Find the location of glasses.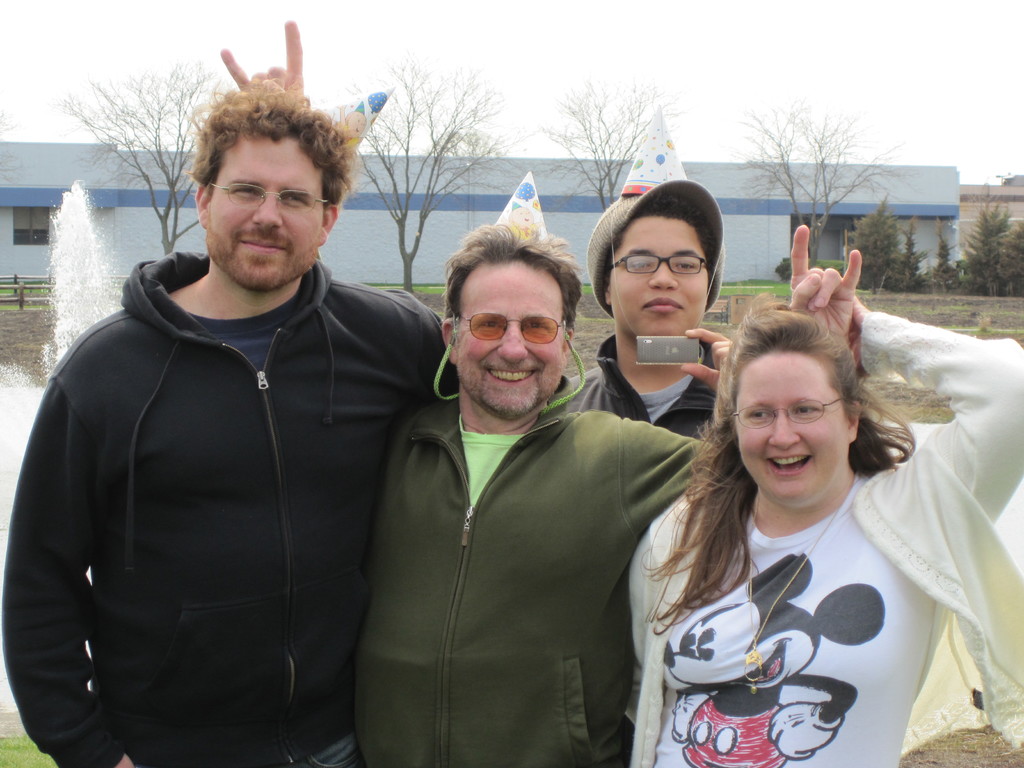
Location: BBox(730, 397, 845, 433).
